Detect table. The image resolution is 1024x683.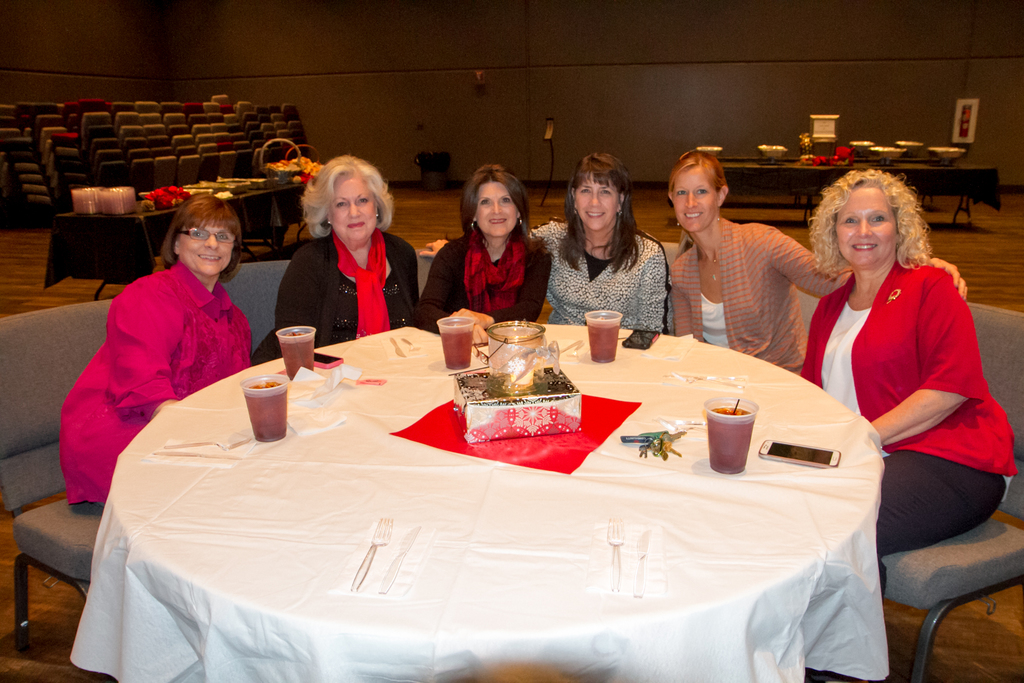
BBox(56, 317, 920, 682).
